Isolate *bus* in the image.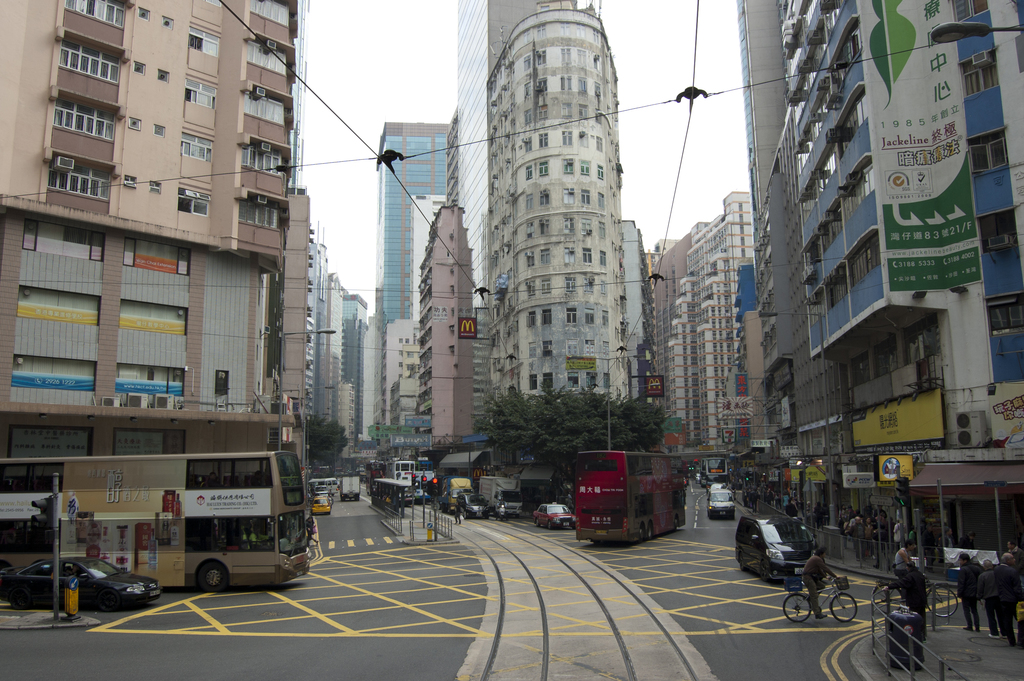
Isolated region: (x1=577, y1=450, x2=692, y2=548).
